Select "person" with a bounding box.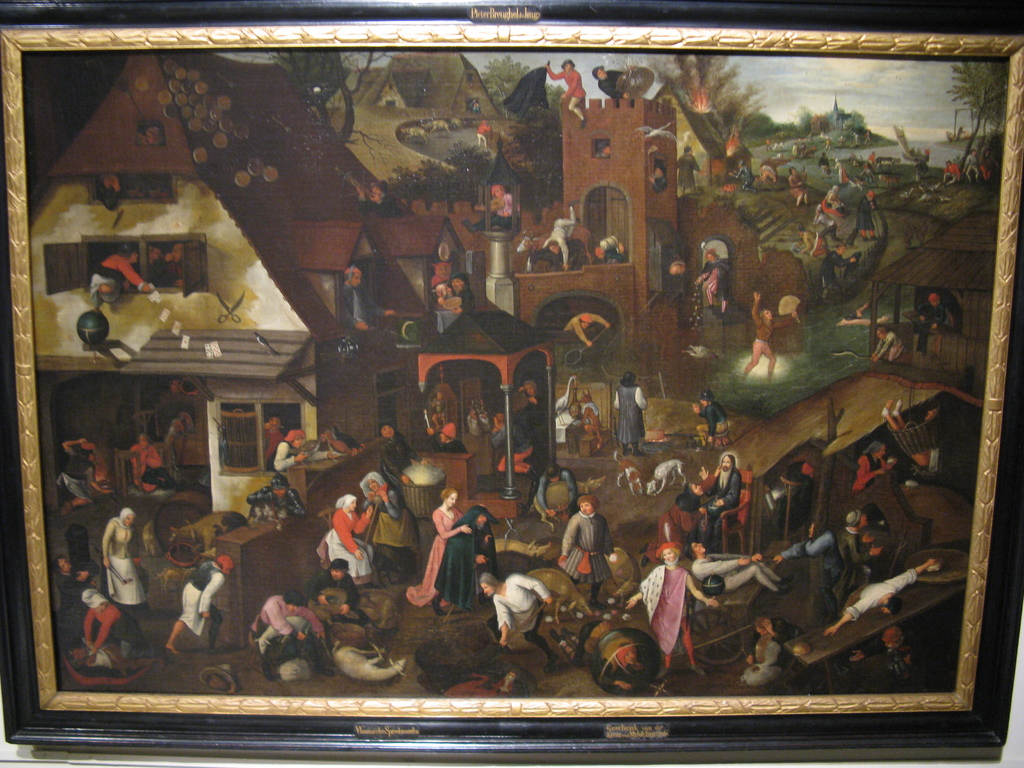
401,490,483,603.
